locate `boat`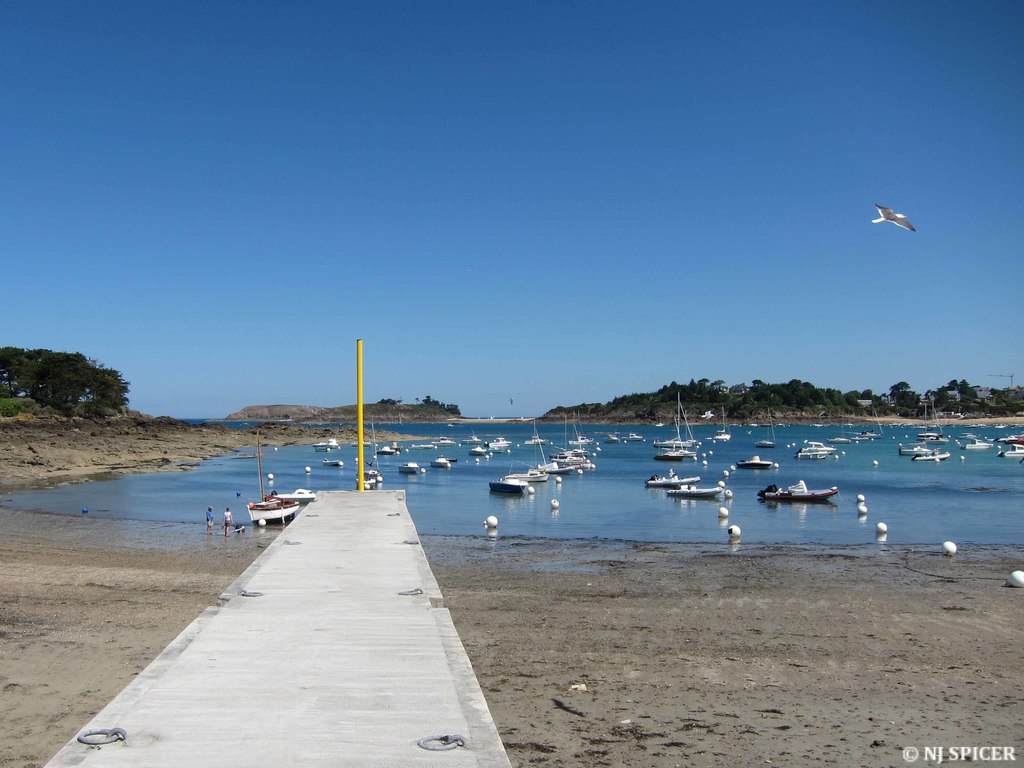
[619,432,645,440]
